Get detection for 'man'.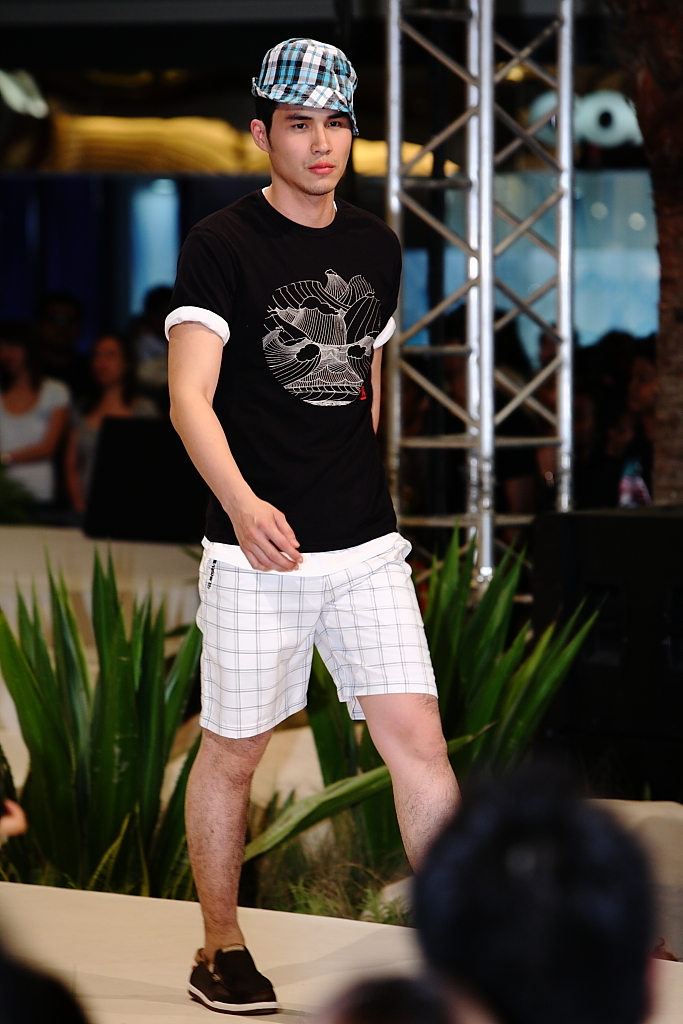
Detection: region(159, 43, 468, 1023).
